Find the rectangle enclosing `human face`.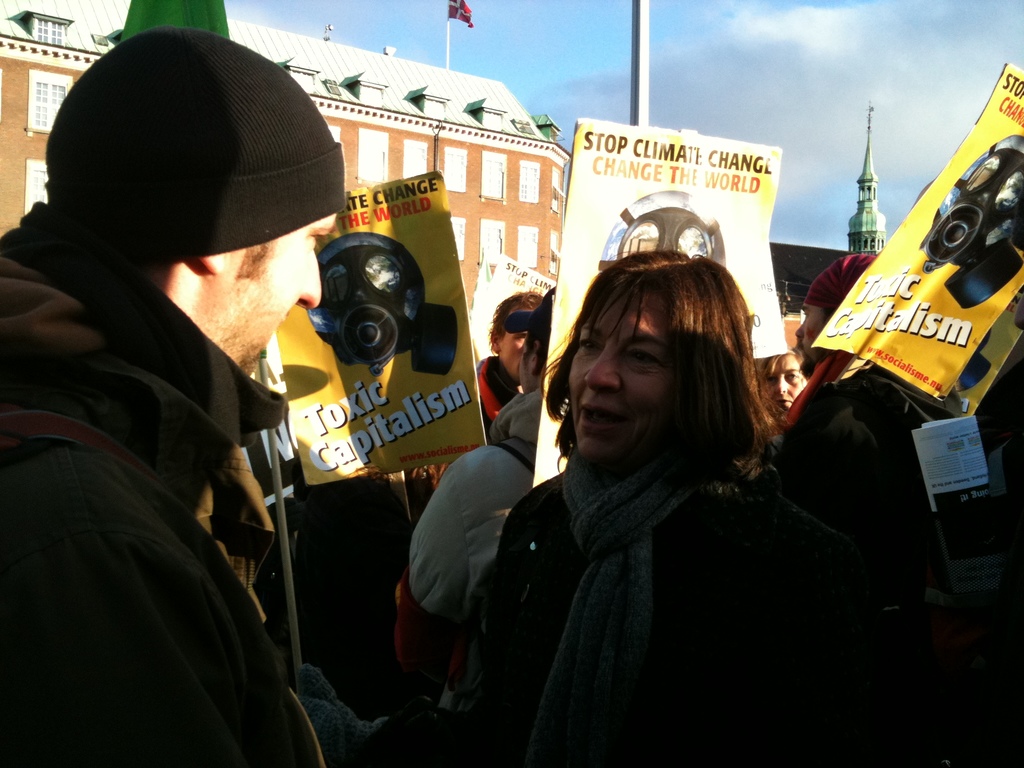
locate(216, 207, 342, 383).
